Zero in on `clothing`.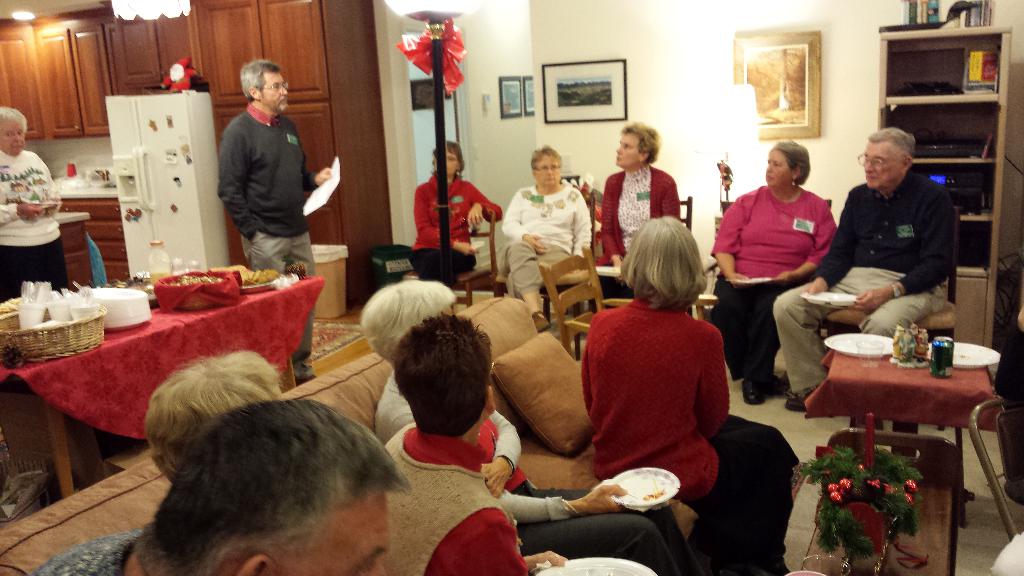
Zeroed in: l=410, t=172, r=499, b=289.
